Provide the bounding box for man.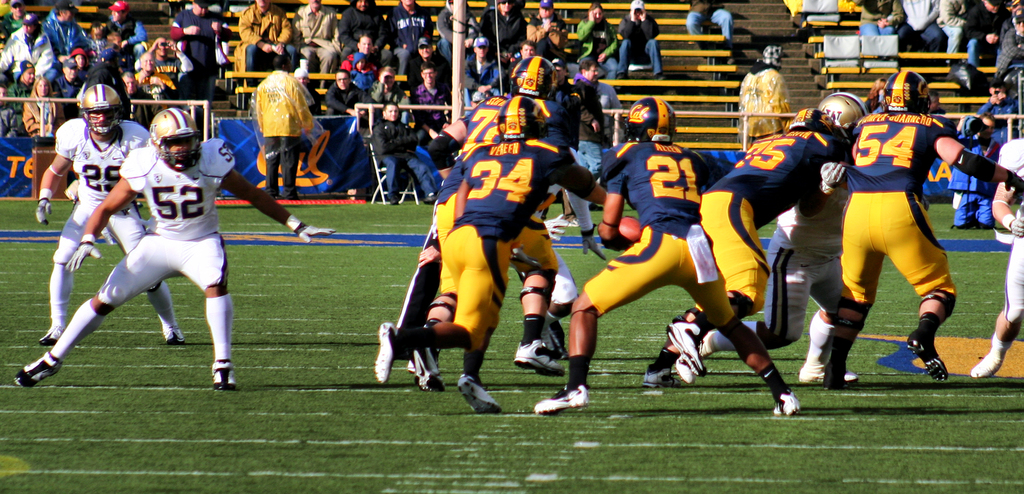
520/39/538/64.
